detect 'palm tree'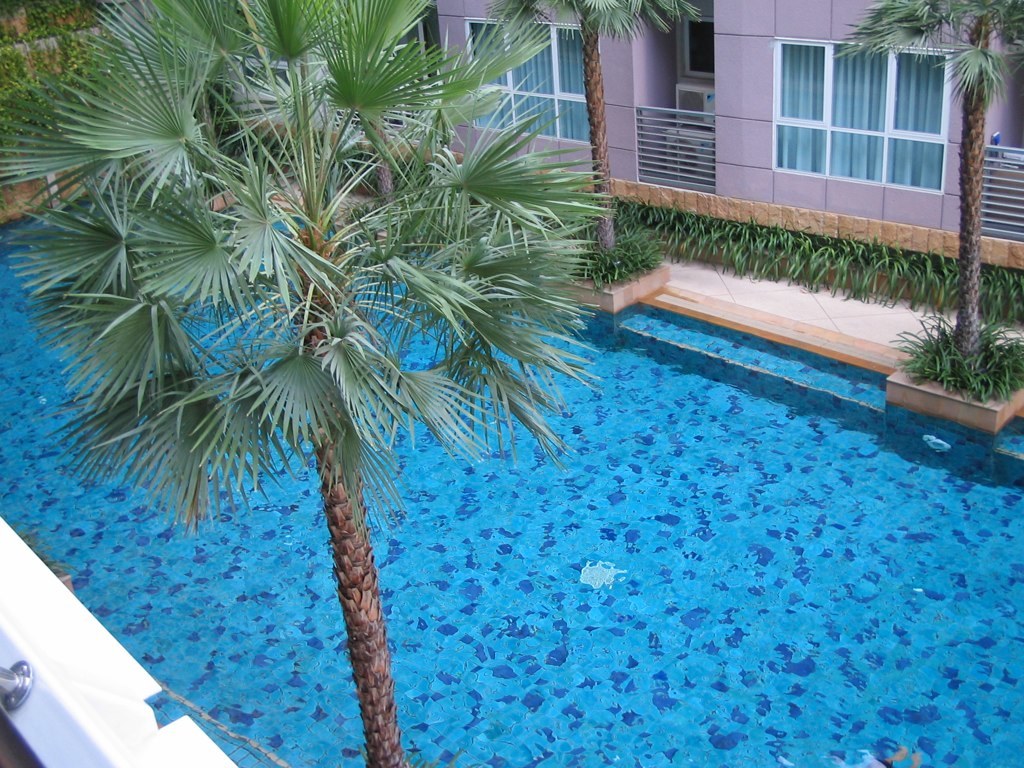
BBox(519, 0, 685, 264)
